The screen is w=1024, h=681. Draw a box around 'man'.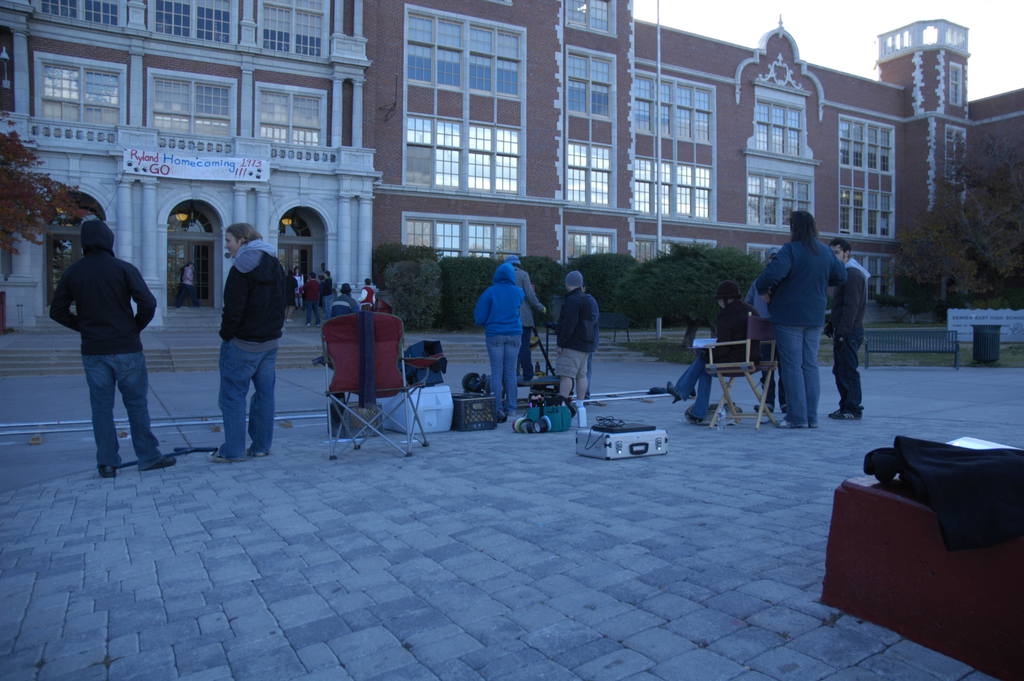
829:238:865:422.
